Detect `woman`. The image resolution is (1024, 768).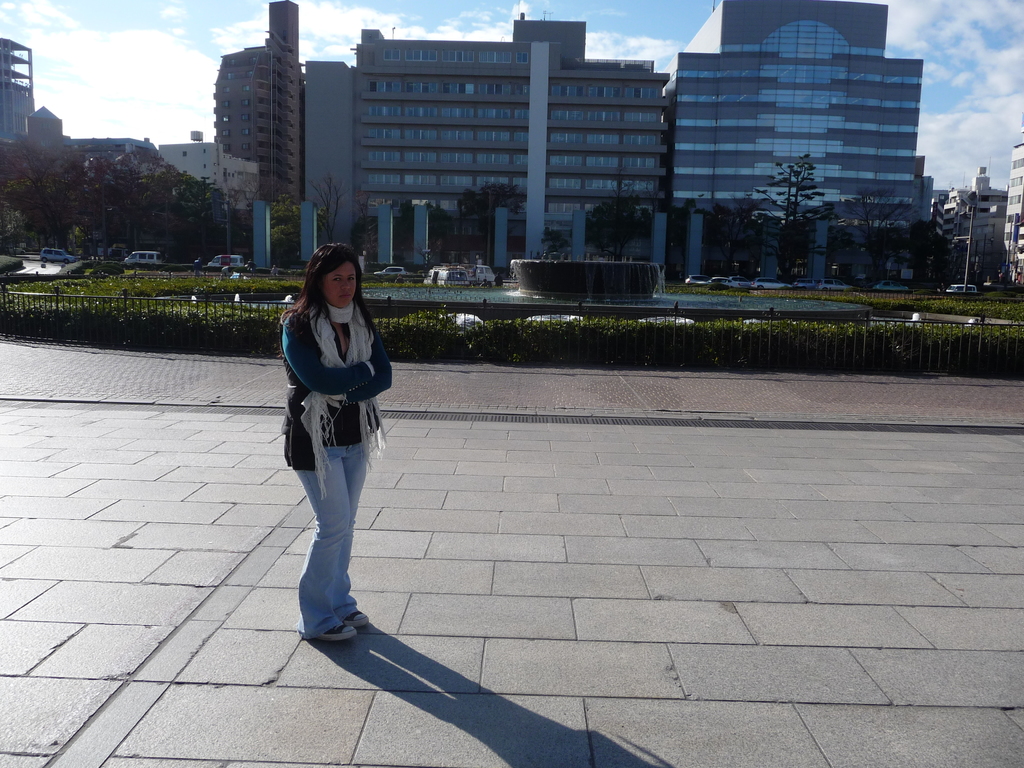
262 224 399 655.
